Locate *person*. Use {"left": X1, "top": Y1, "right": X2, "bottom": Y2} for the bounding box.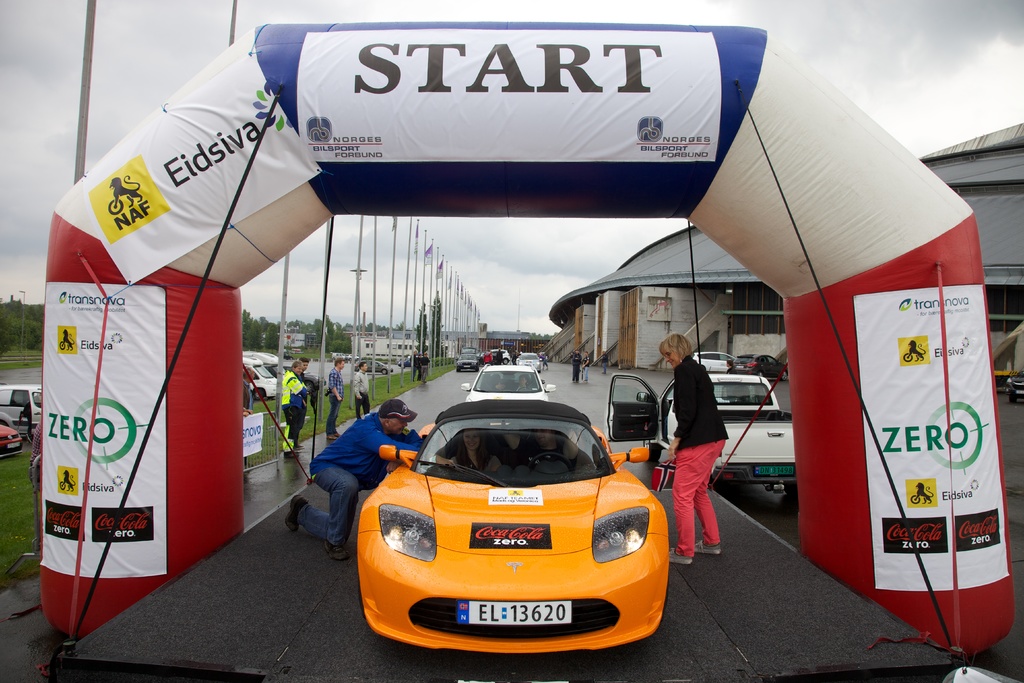
{"left": 598, "top": 349, "right": 615, "bottom": 377}.
